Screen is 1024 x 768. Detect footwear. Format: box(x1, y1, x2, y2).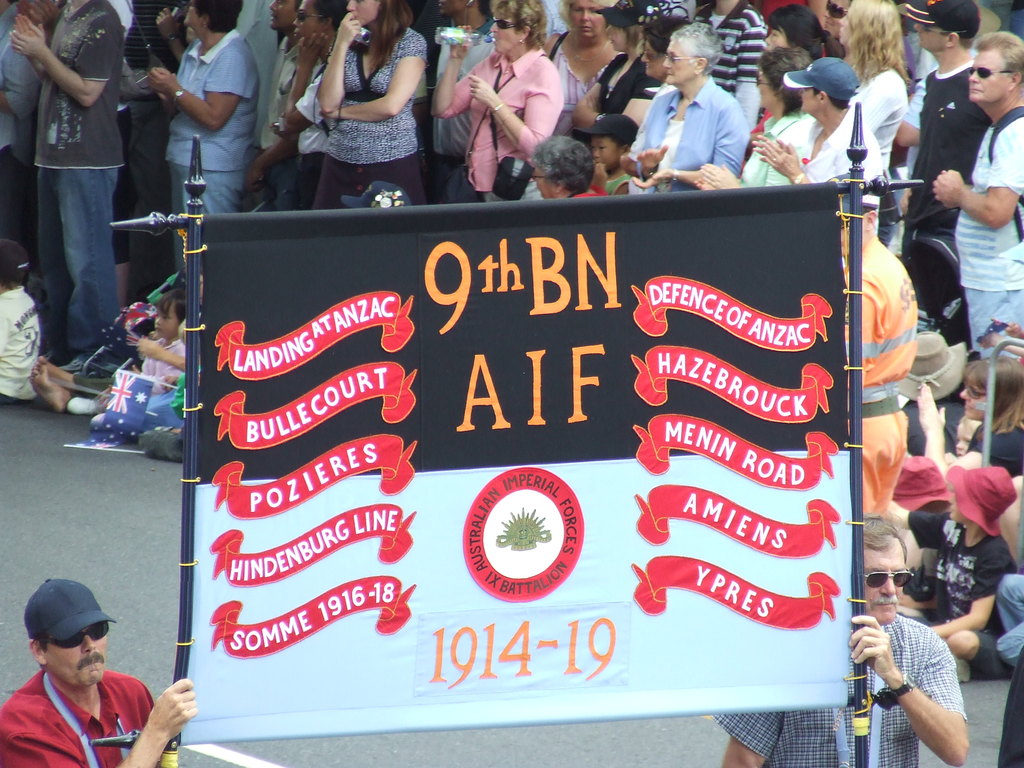
box(954, 656, 973, 689).
